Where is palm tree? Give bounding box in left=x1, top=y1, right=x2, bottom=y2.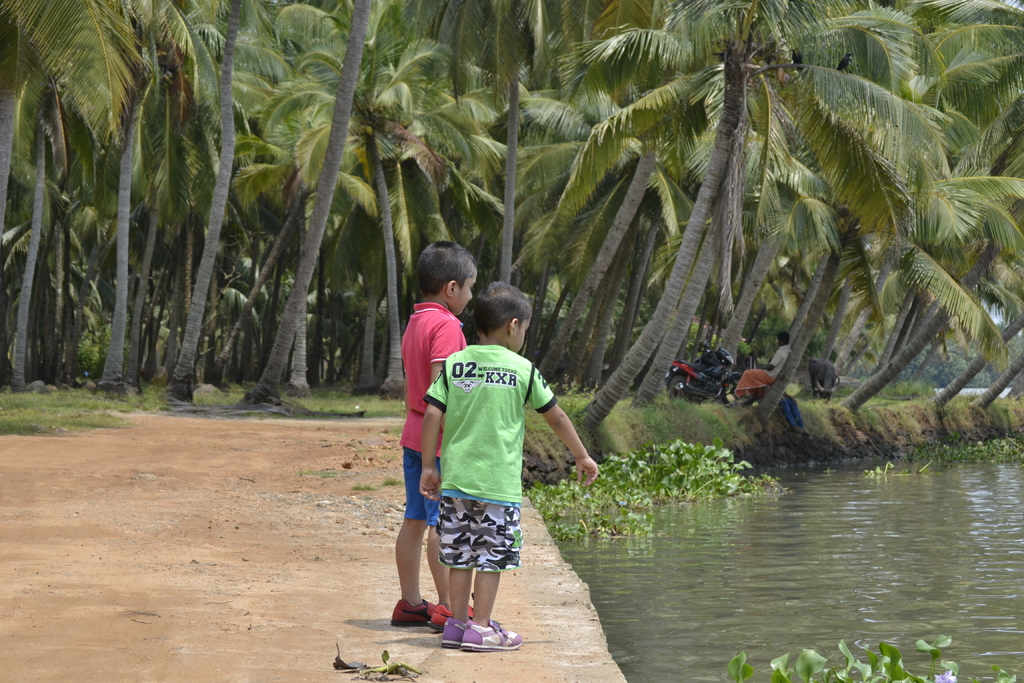
left=92, top=0, right=199, bottom=383.
